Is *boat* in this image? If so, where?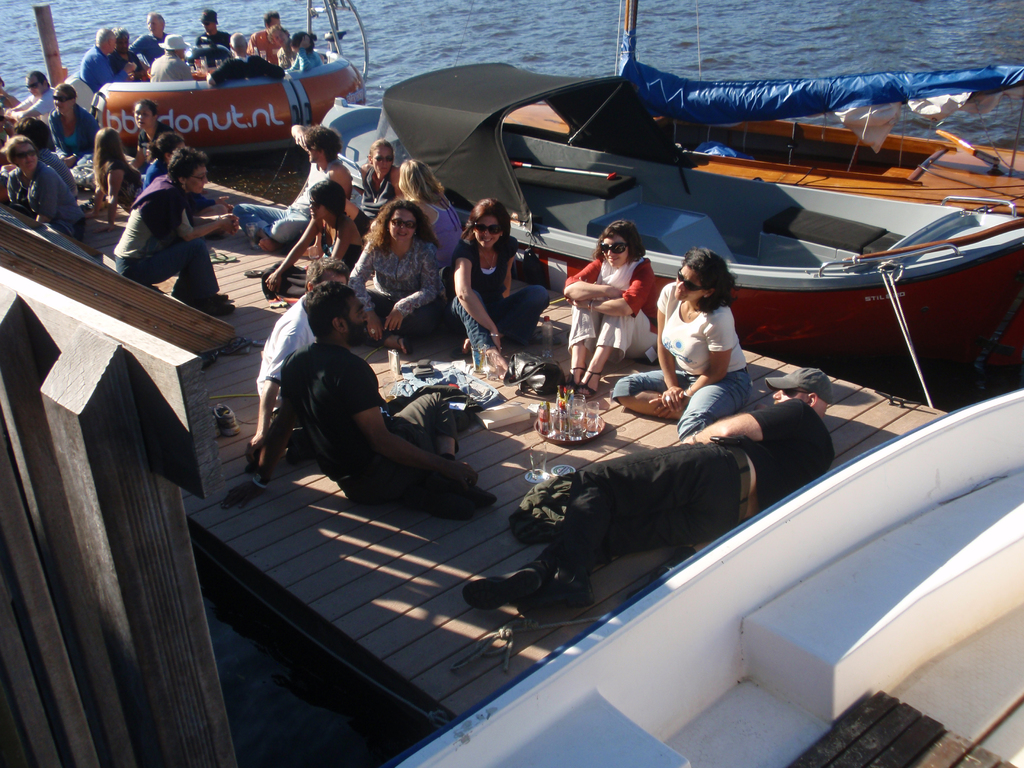
Yes, at bbox=[502, 0, 1023, 219].
